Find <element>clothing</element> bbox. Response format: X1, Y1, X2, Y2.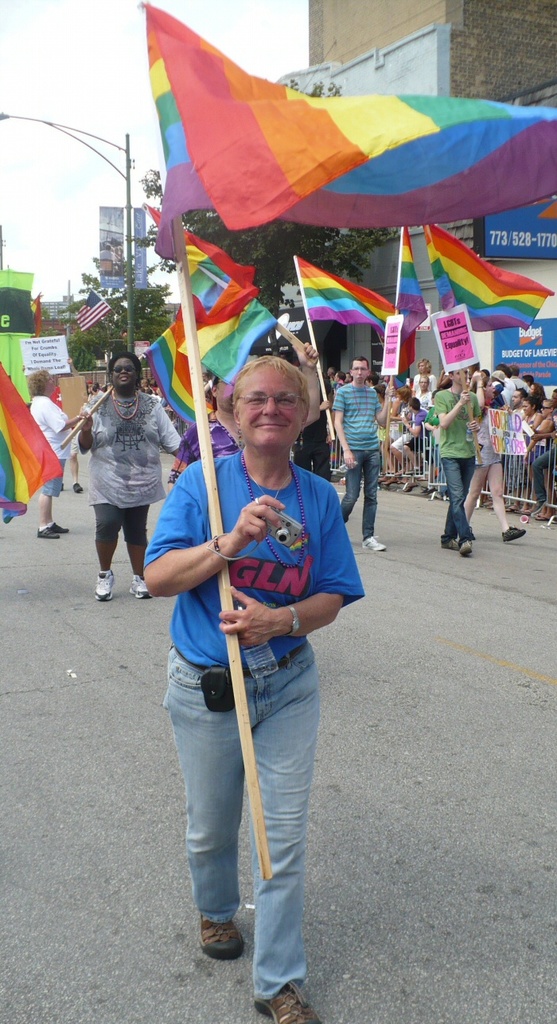
144, 455, 362, 990.
